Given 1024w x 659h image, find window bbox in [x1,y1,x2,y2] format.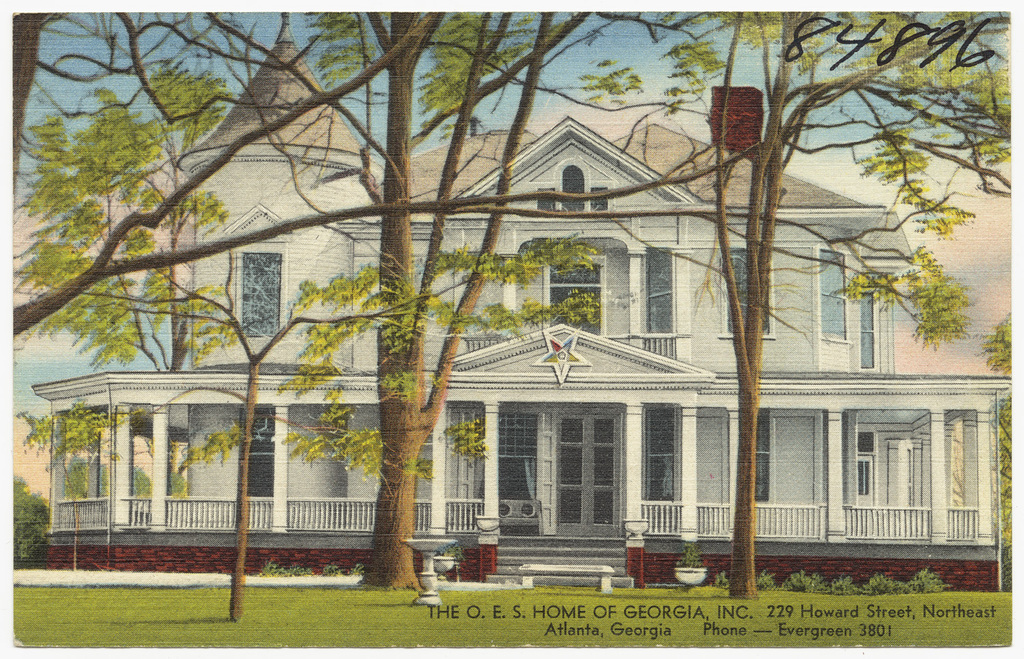
[728,413,769,508].
